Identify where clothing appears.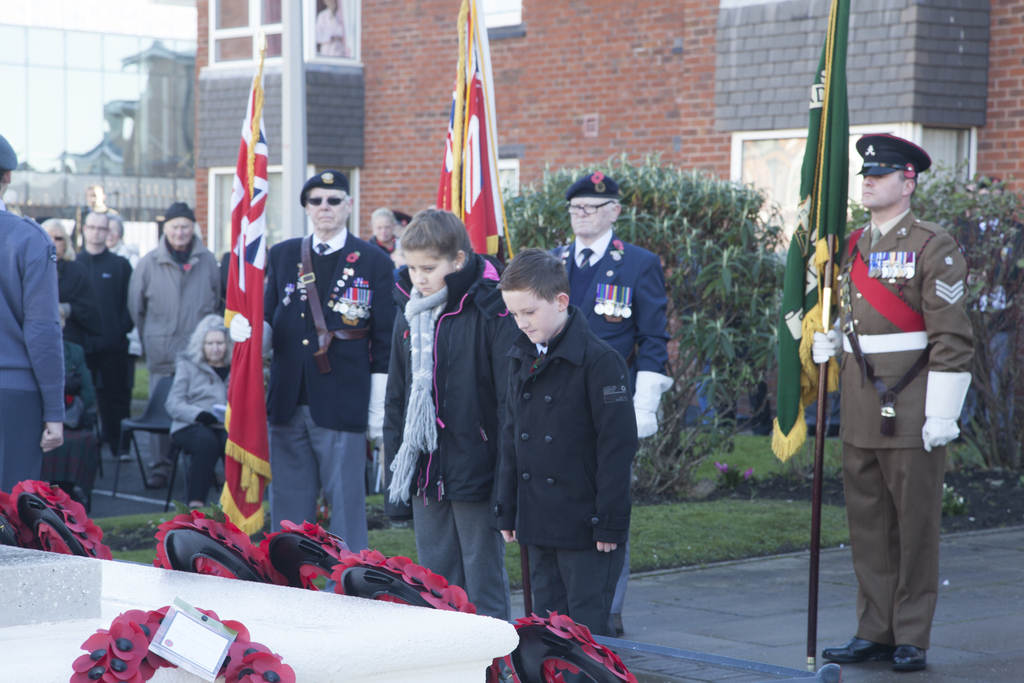
Appears at bbox(163, 348, 239, 511).
